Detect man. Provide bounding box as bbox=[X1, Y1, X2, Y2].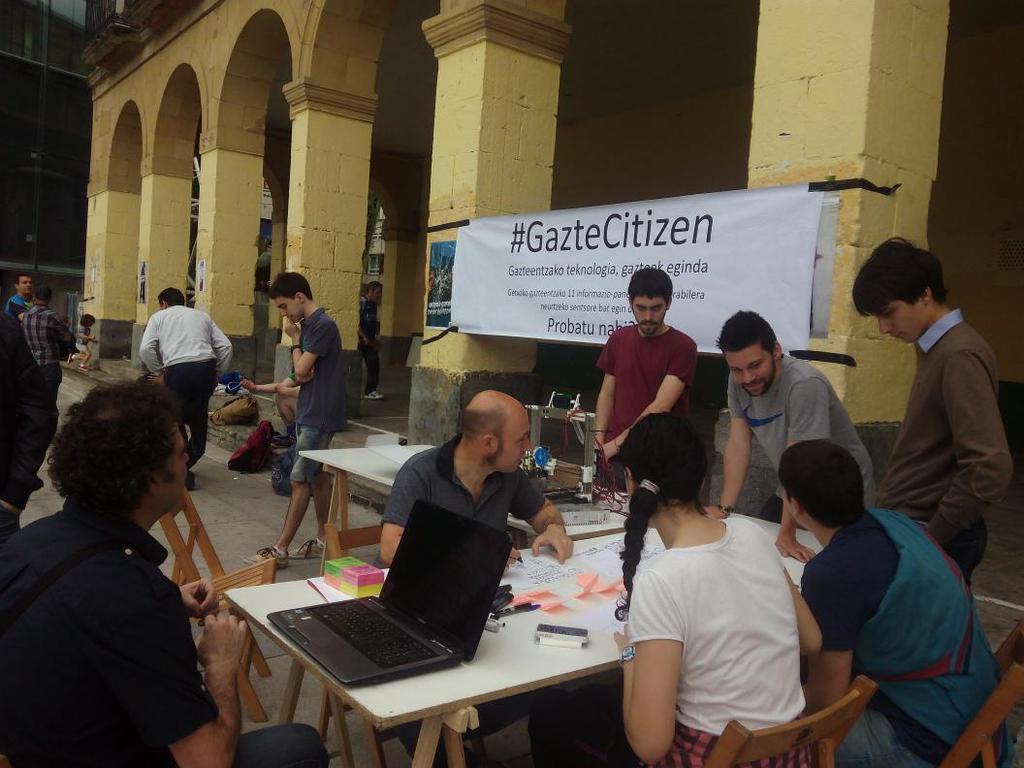
bbox=[6, 274, 35, 315].
